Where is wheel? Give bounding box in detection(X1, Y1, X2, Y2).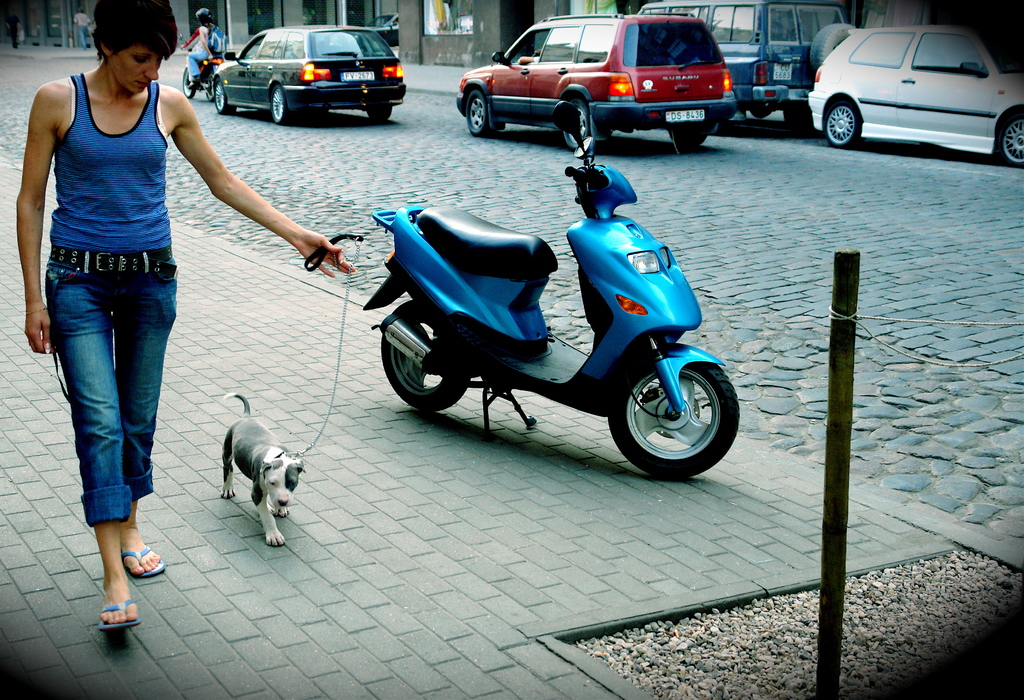
detection(665, 120, 708, 144).
